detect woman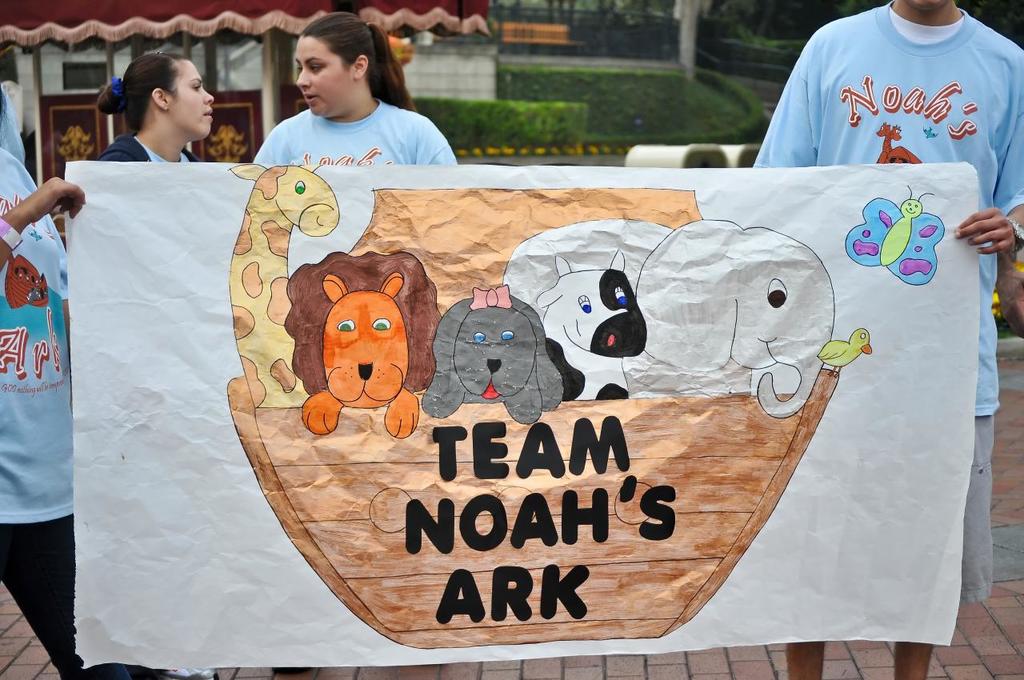
<region>94, 51, 214, 162</region>
